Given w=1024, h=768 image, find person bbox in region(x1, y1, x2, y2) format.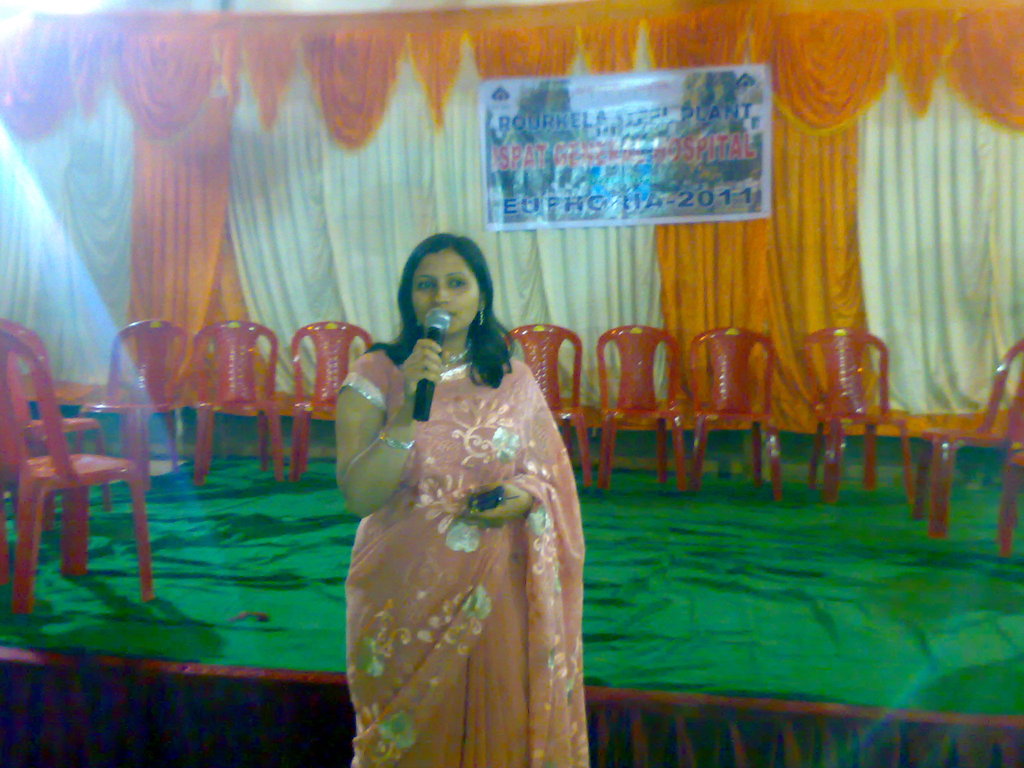
region(343, 225, 593, 763).
